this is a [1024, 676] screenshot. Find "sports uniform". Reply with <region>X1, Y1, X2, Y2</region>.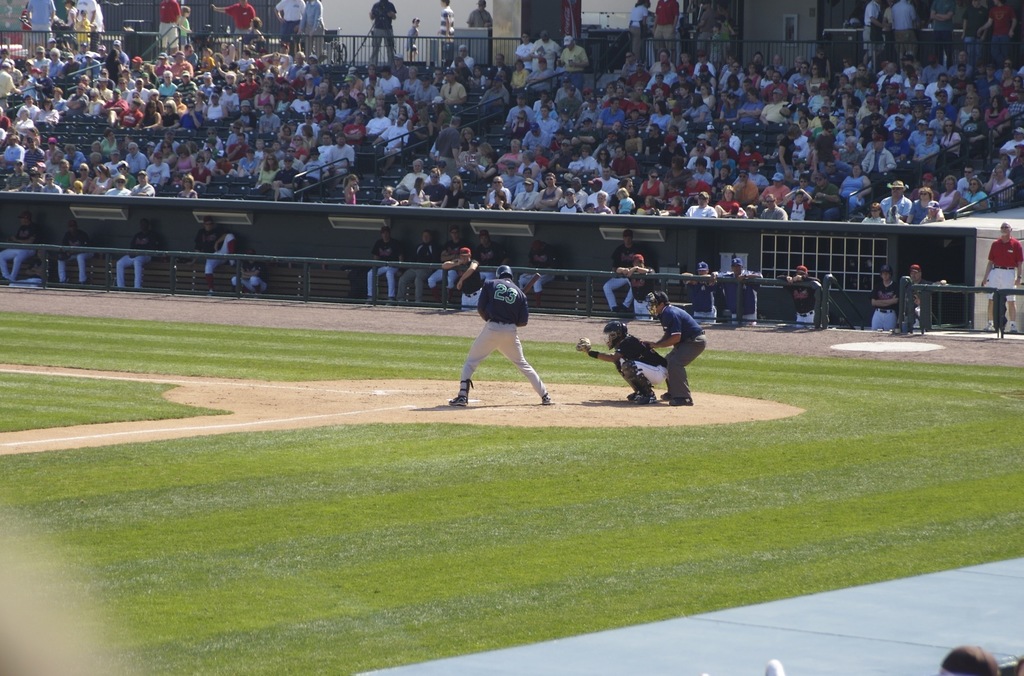
<region>116, 233, 155, 291</region>.
